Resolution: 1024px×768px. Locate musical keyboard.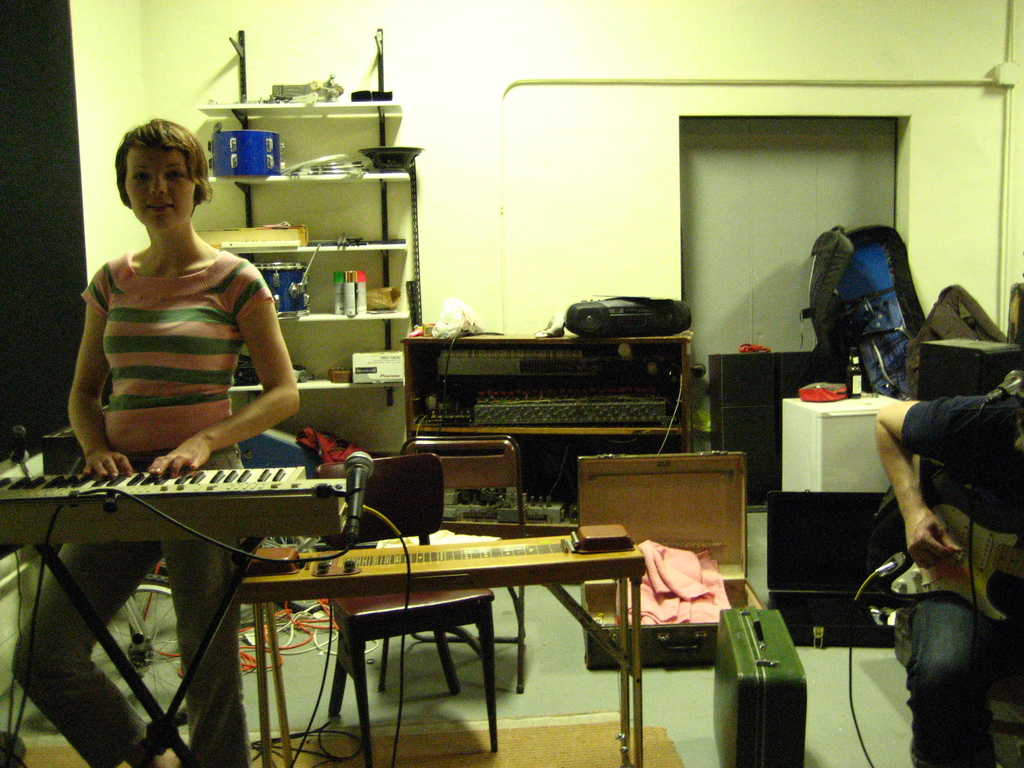
bbox=(0, 454, 380, 537).
